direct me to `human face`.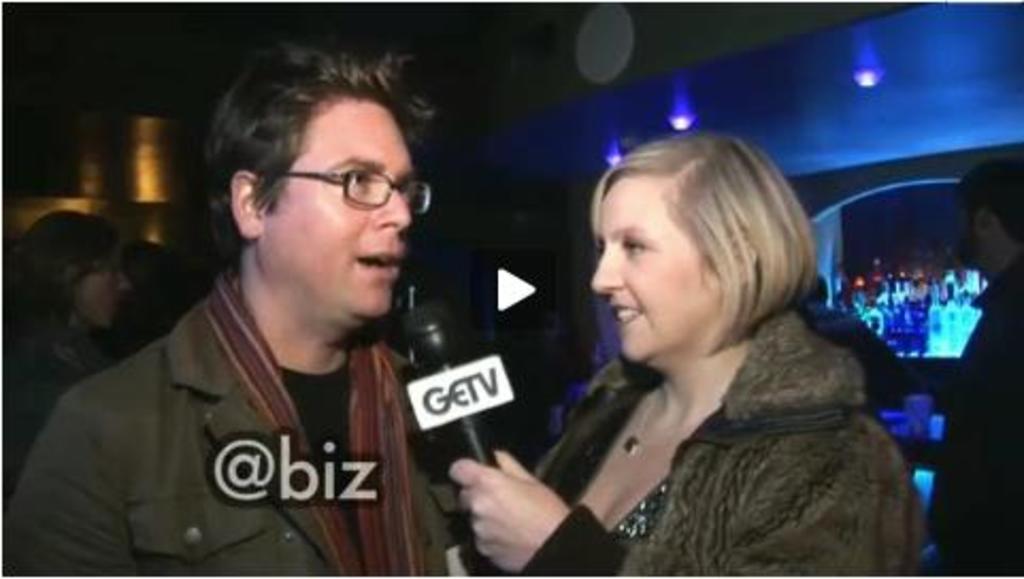
Direction: bbox=[956, 196, 981, 270].
